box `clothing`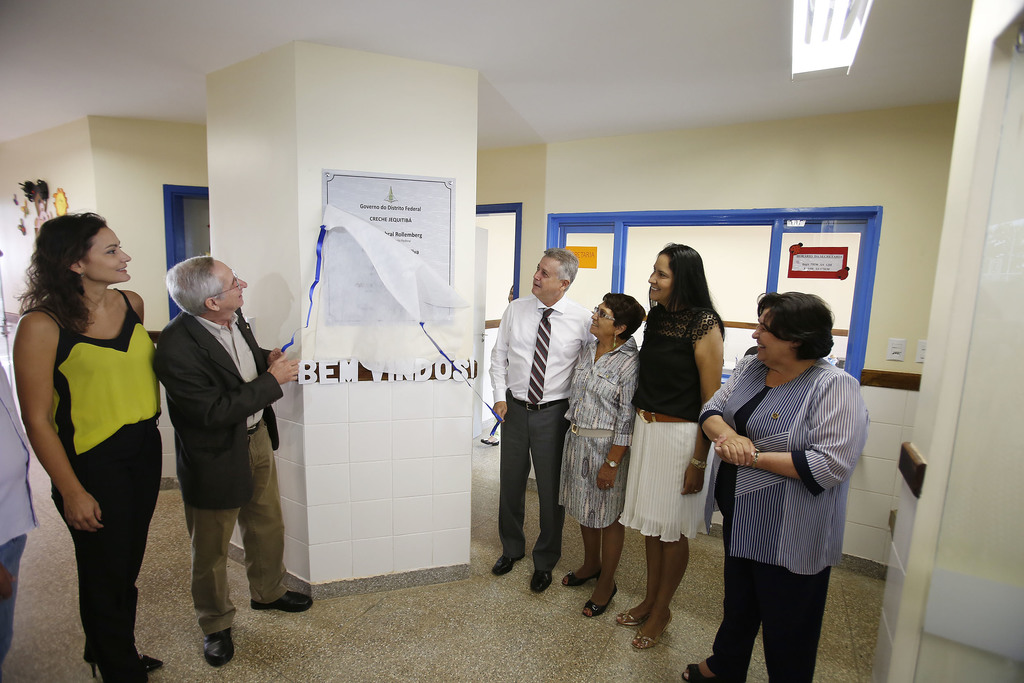
<region>614, 300, 724, 538</region>
